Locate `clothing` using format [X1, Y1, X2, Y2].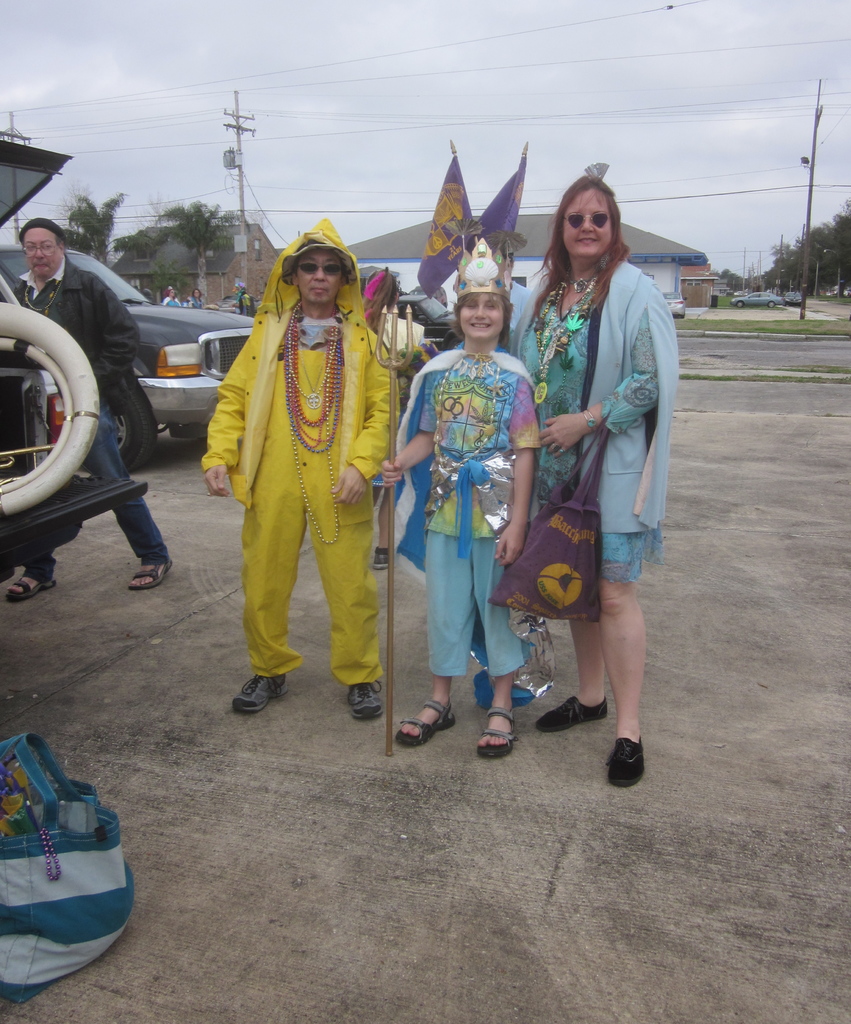
[364, 314, 439, 417].
